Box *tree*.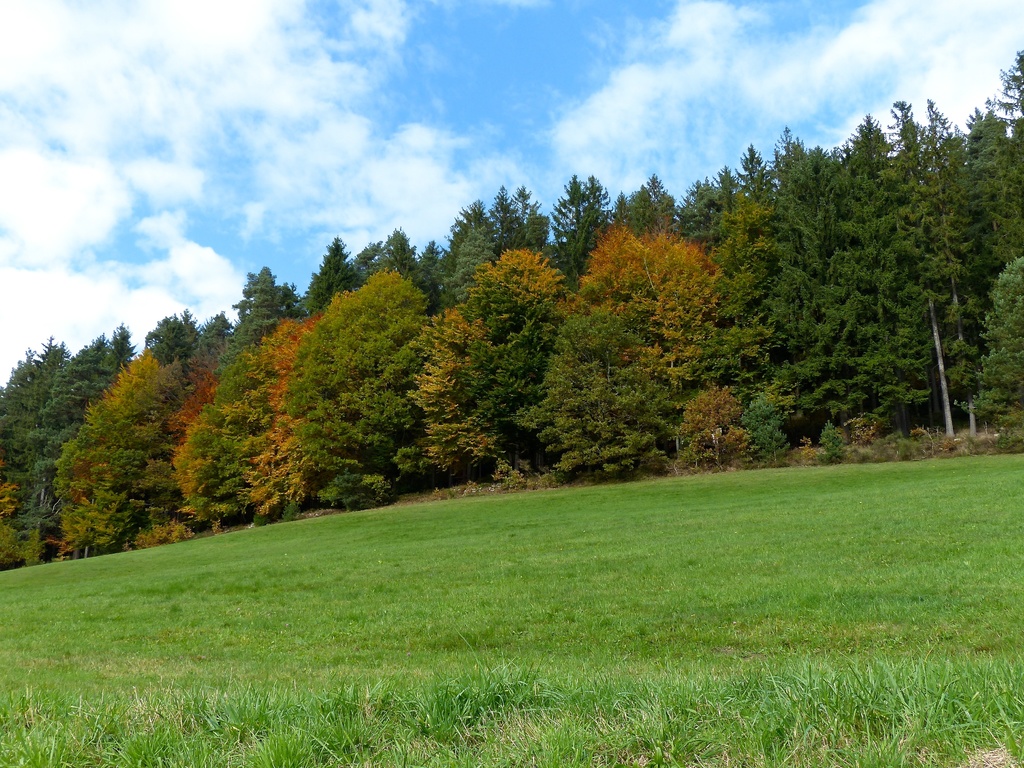
<bbox>540, 227, 724, 494</bbox>.
